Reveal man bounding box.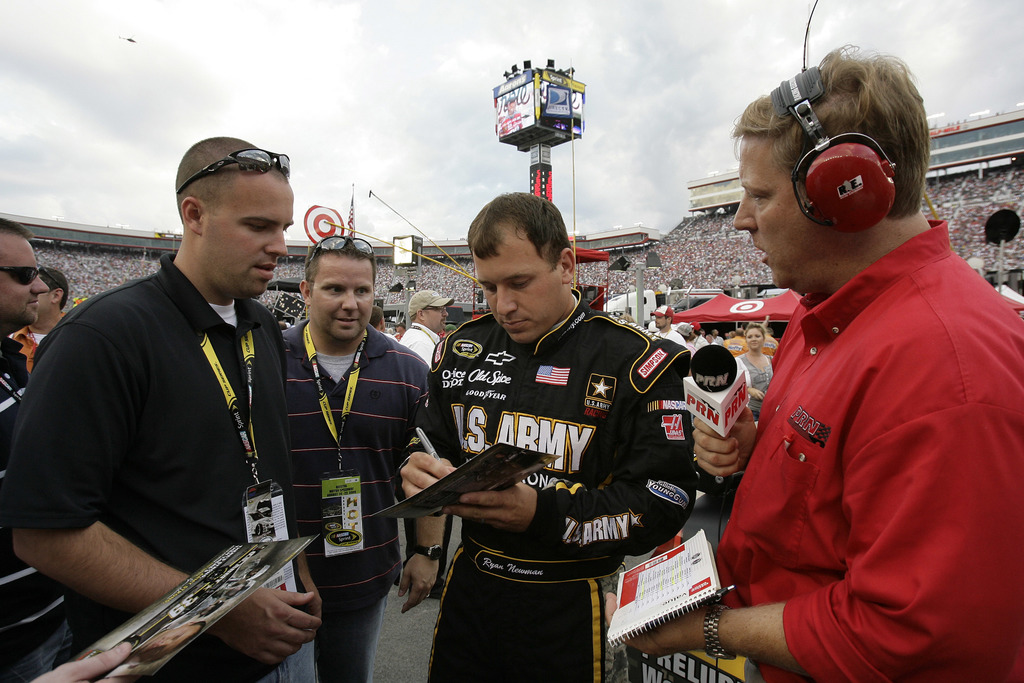
Revealed: <bbox>605, 41, 1023, 682</bbox>.
